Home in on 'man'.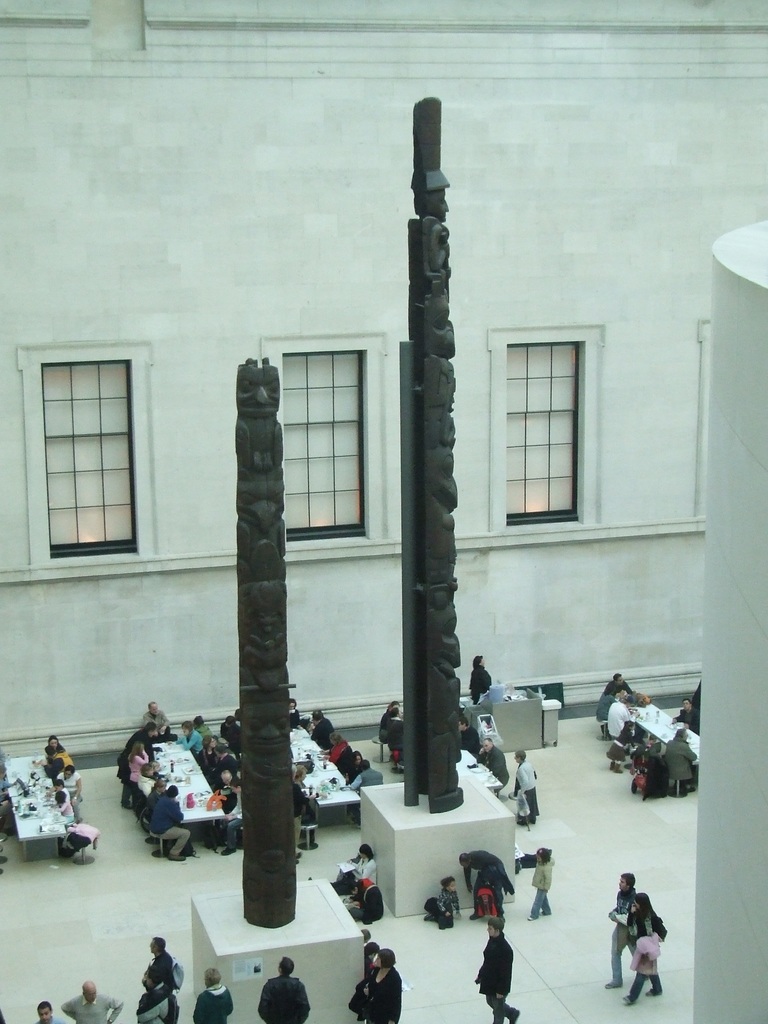
Homed in at {"left": 605, "top": 872, "right": 640, "bottom": 988}.
